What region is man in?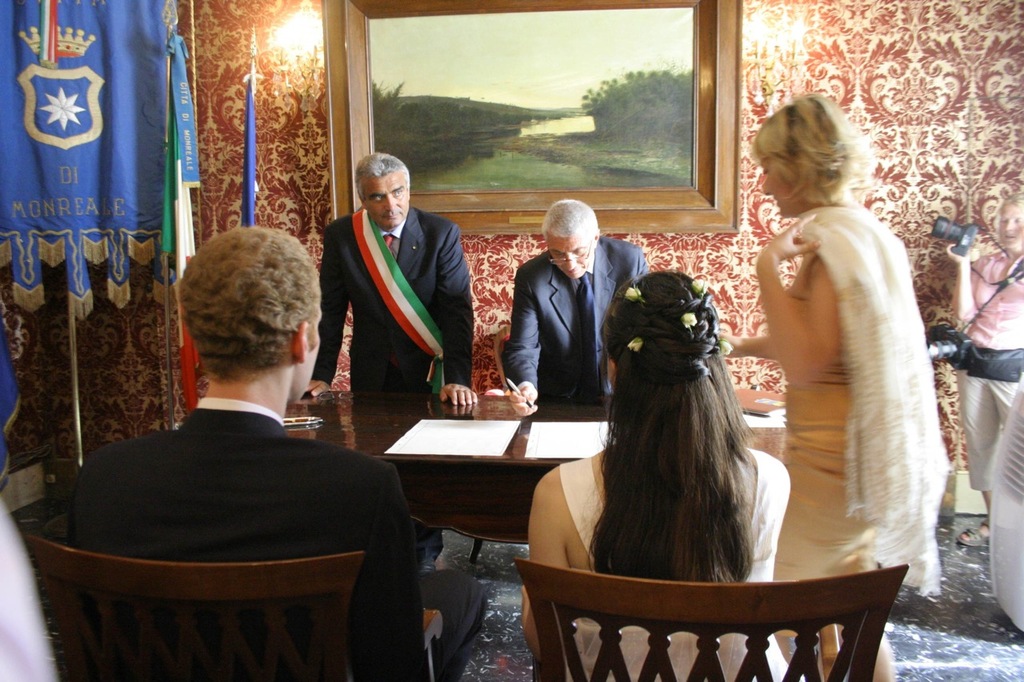
pyautogui.locateOnScreen(303, 151, 478, 413).
